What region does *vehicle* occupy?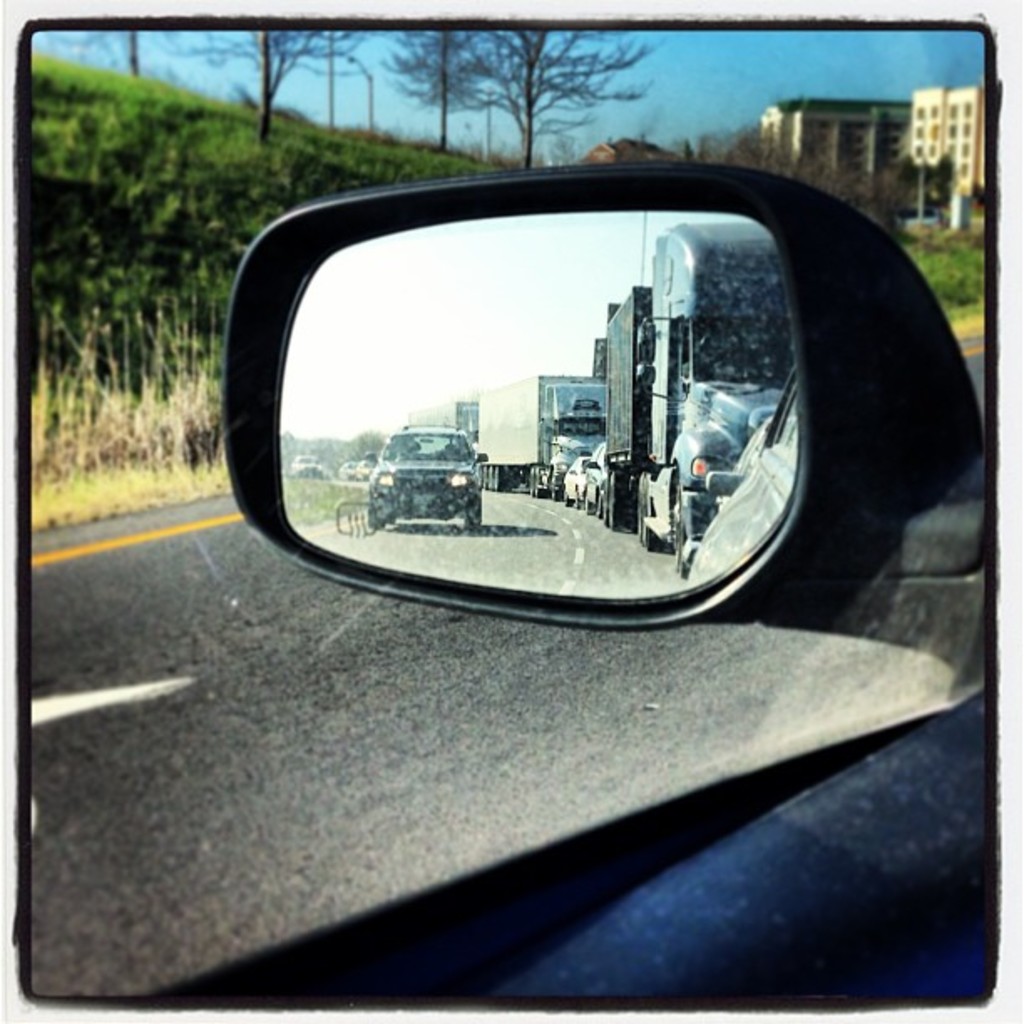
select_region(219, 171, 1022, 1012).
